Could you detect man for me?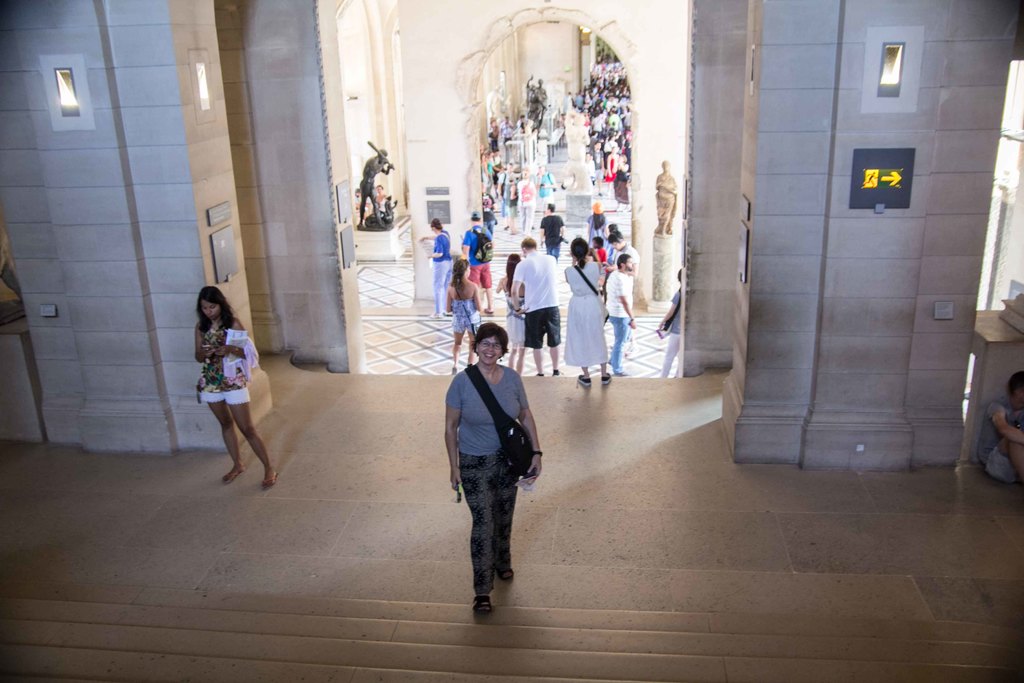
Detection result: box=[357, 146, 396, 229].
